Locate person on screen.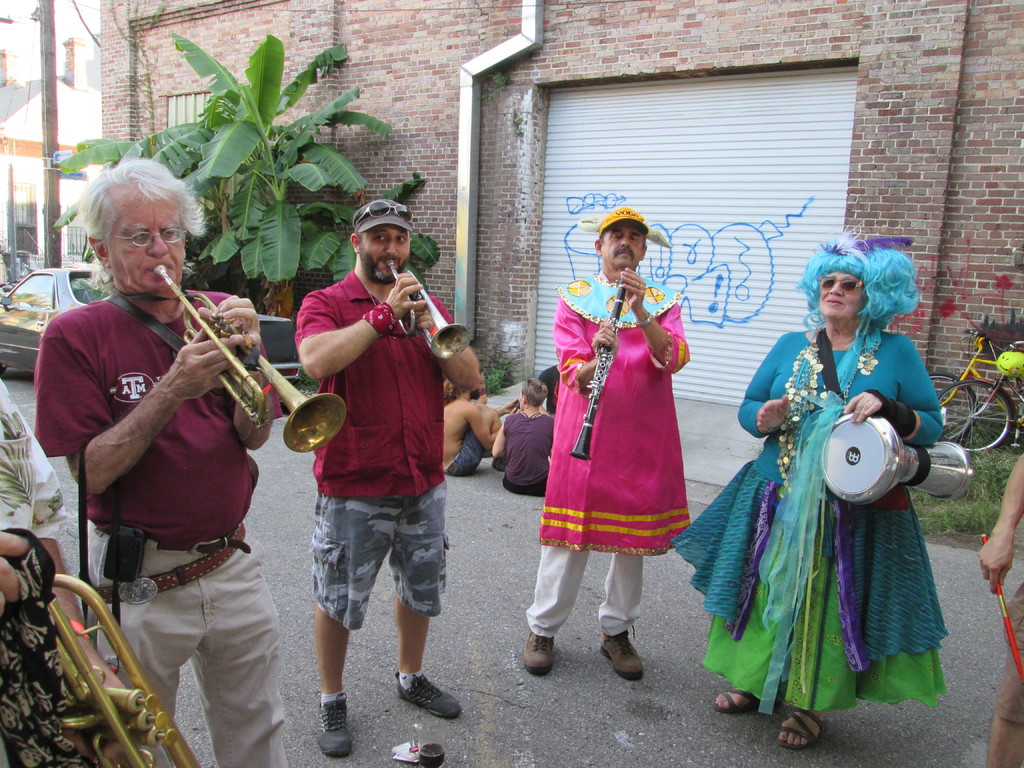
On screen at x1=521 y1=204 x2=689 y2=679.
